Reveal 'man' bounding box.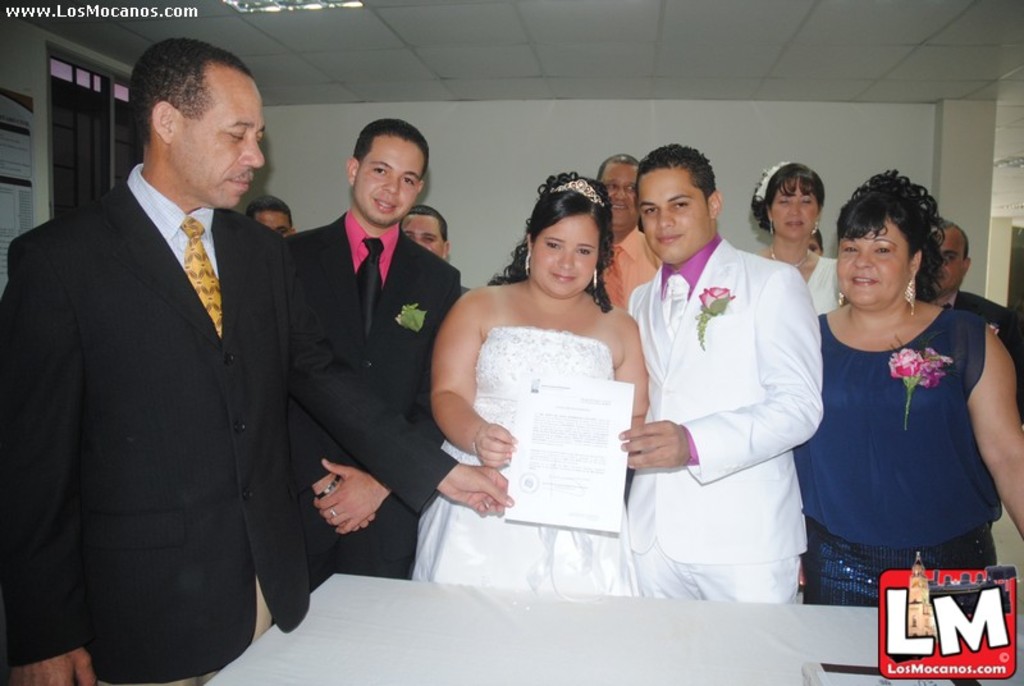
Revealed: rect(397, 202, 449, 261).
